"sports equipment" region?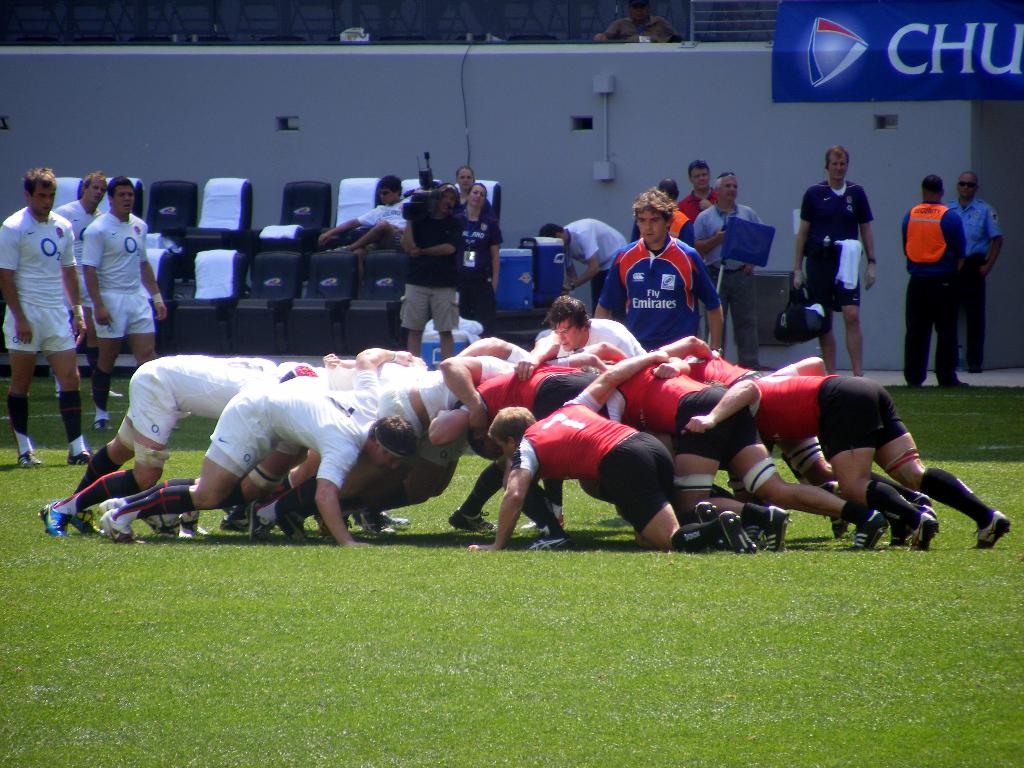
BBox(715, 508, 759, 556)
